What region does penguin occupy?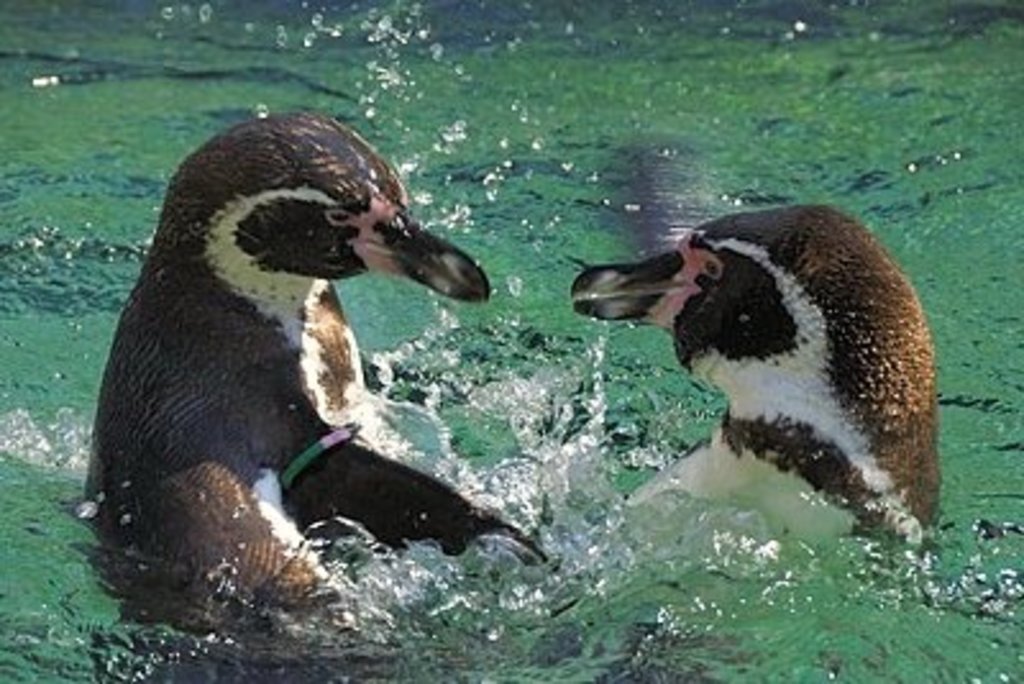
79/108/550/681.
